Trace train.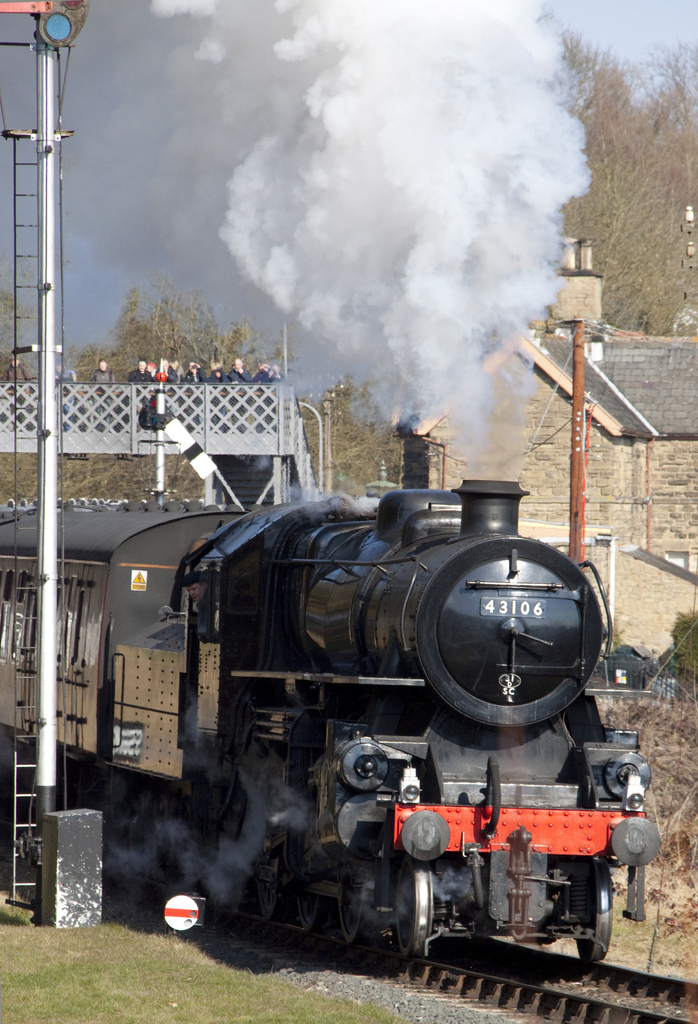
Traced to <region>0, 483, 660, 964</region>.
